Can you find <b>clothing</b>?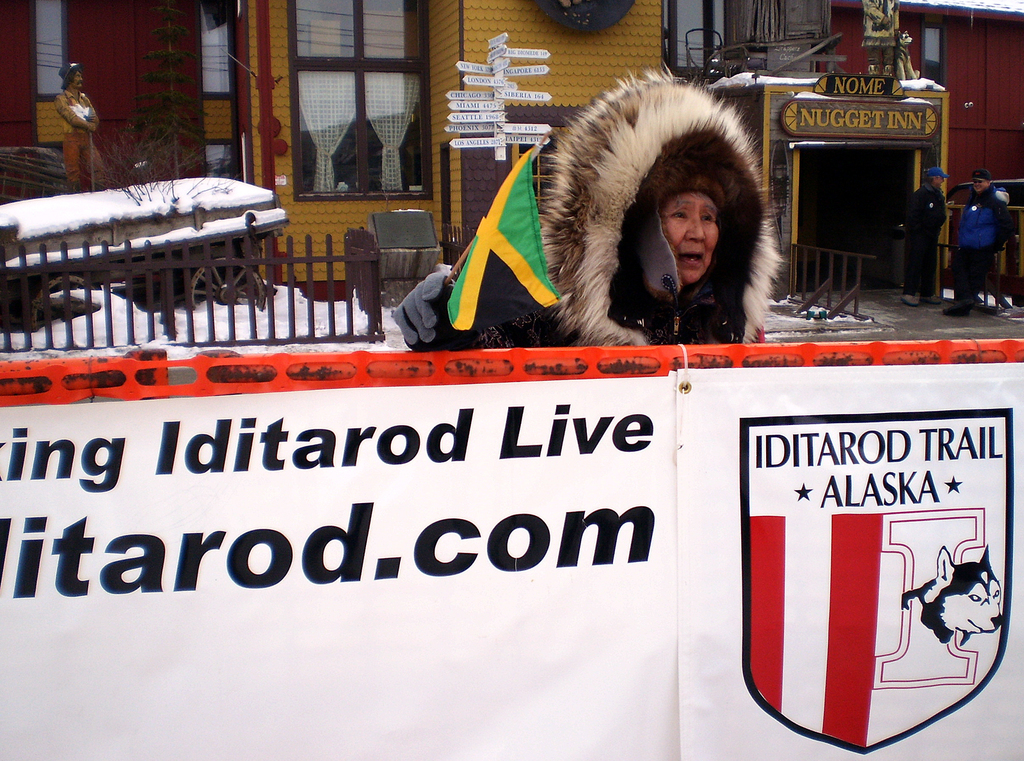
Yes, bounding box: 947 186 1004 307.
